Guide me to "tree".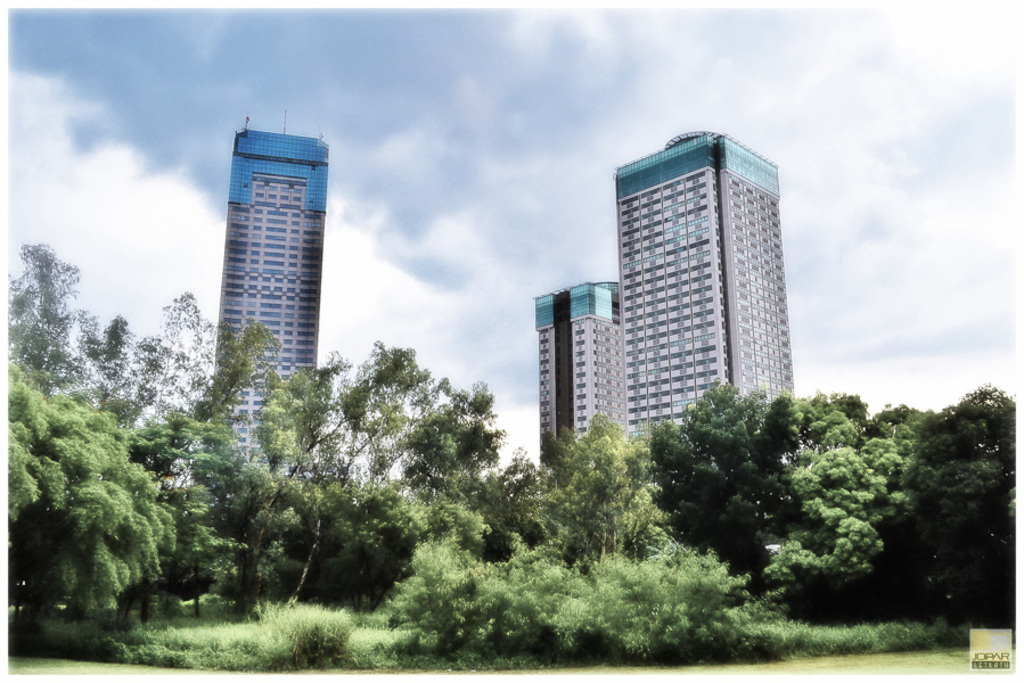
Guidance: rect(167, 598, 379, 670).
